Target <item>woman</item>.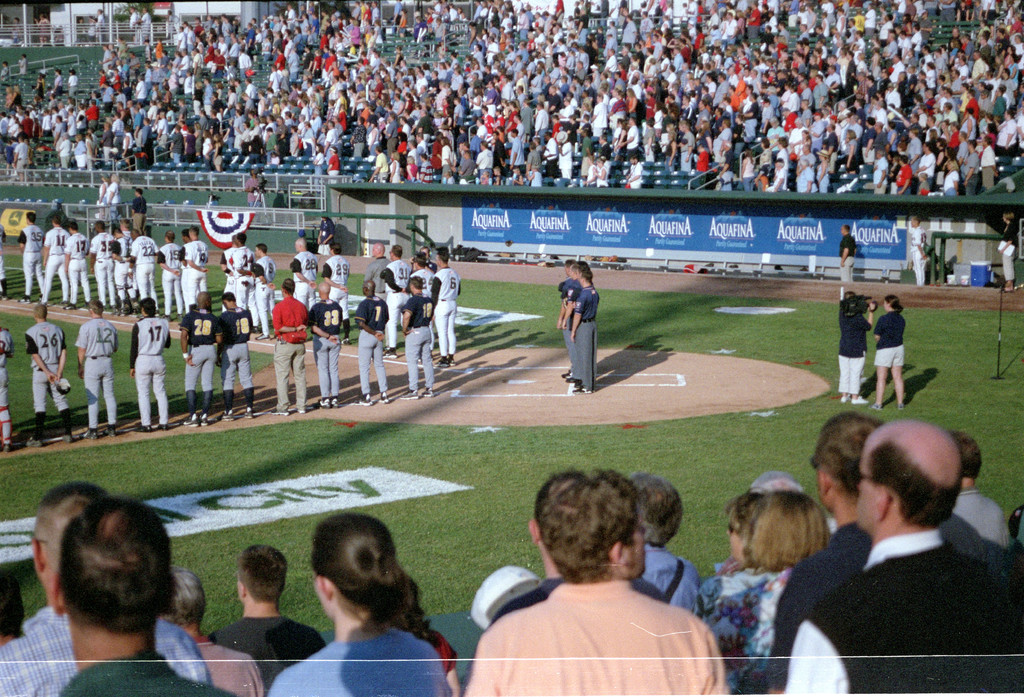
Target region: 703:490:831:696.
